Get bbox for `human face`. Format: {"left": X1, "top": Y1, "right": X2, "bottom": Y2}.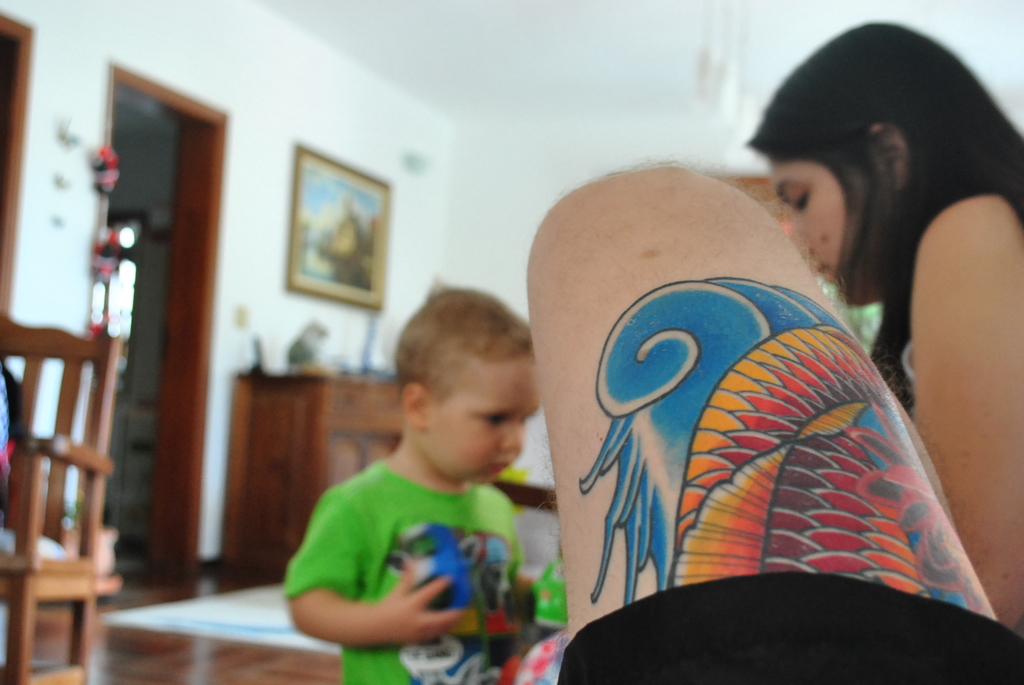
{"left": 425, "top": 354, "right": 545, "bottom": 489}.
